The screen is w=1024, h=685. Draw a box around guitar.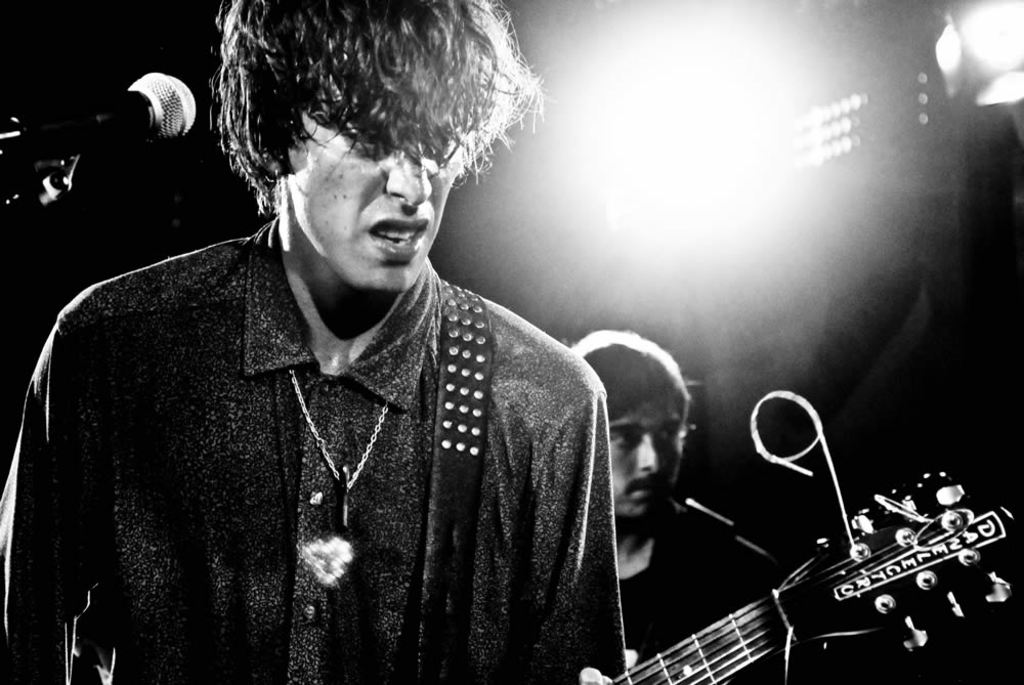
(left=606, top=470, right=1023, bottom=684).
